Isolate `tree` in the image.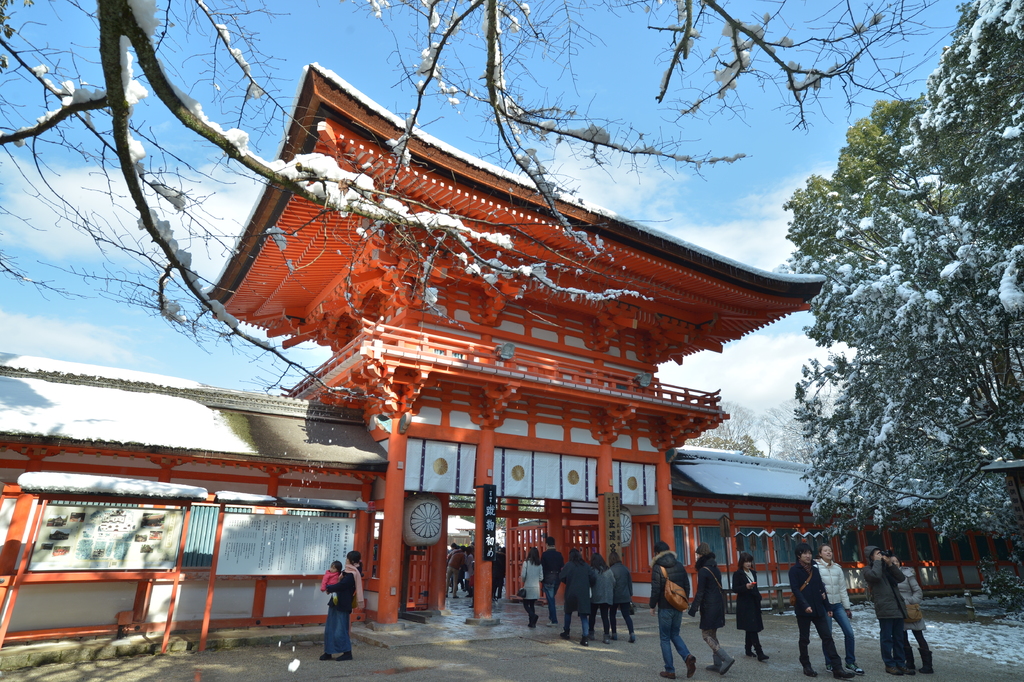
Isolated region: left=0, top=0, right=941, bottom=405.
